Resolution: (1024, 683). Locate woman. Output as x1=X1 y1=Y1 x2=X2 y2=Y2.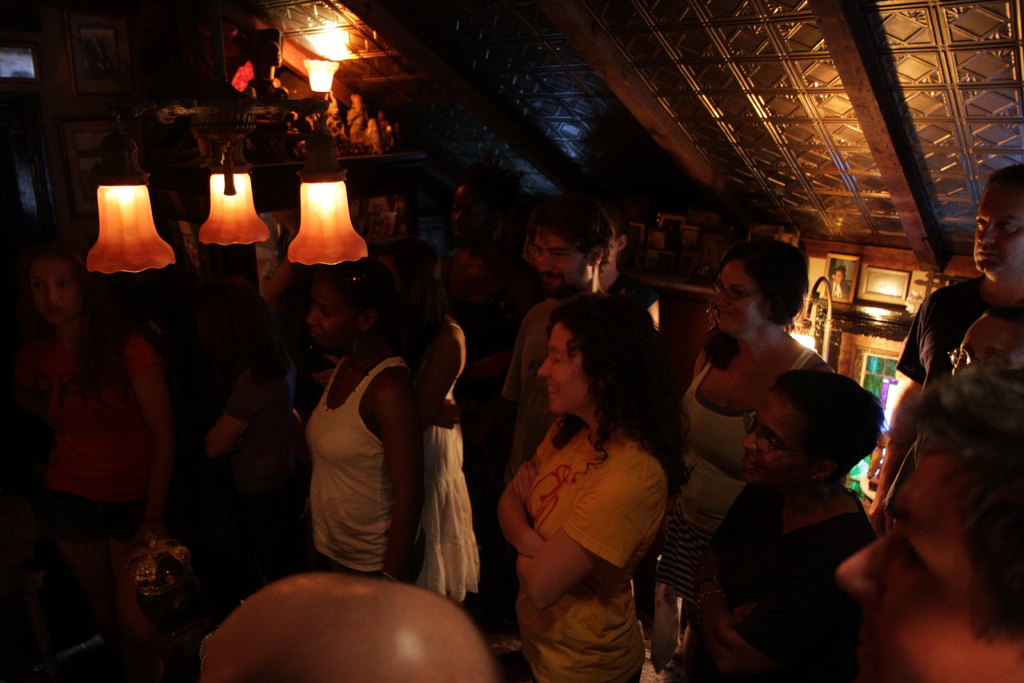
x1=661 y1=231 x2=829 y2=667.
